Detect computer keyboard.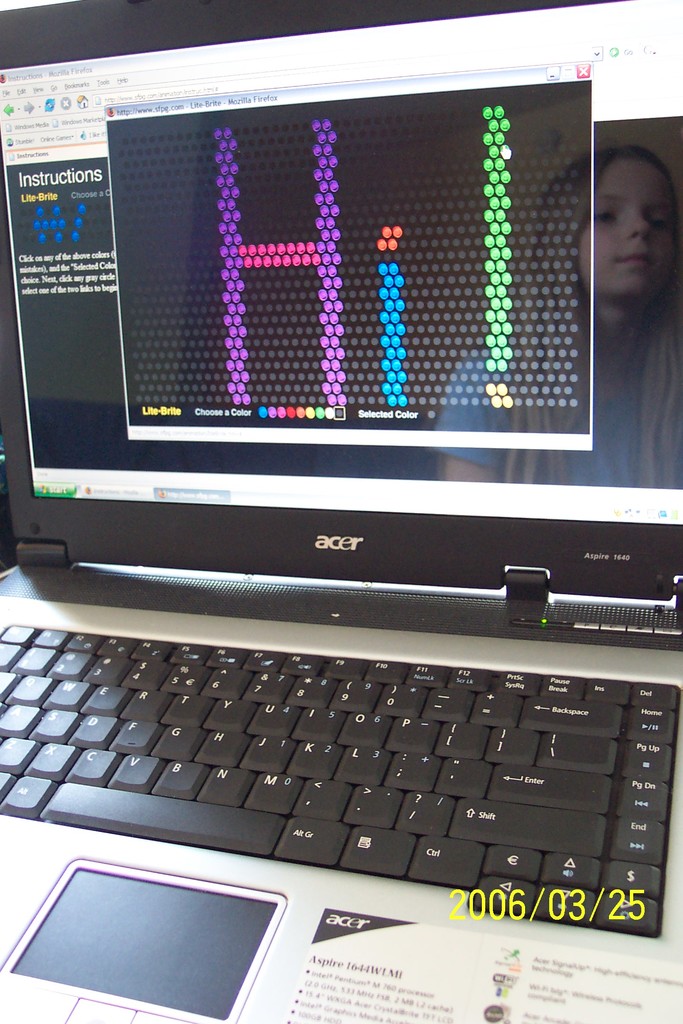
Detected at left=0, top=612, right=680, bottom=936.
